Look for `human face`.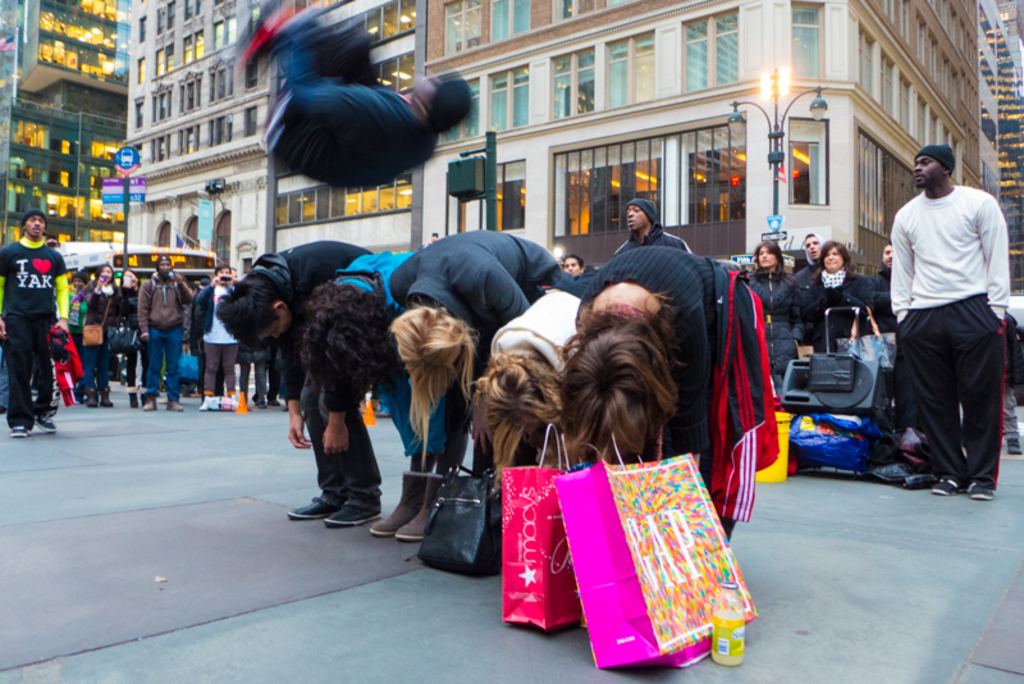
Found: [155,259,173,273].
